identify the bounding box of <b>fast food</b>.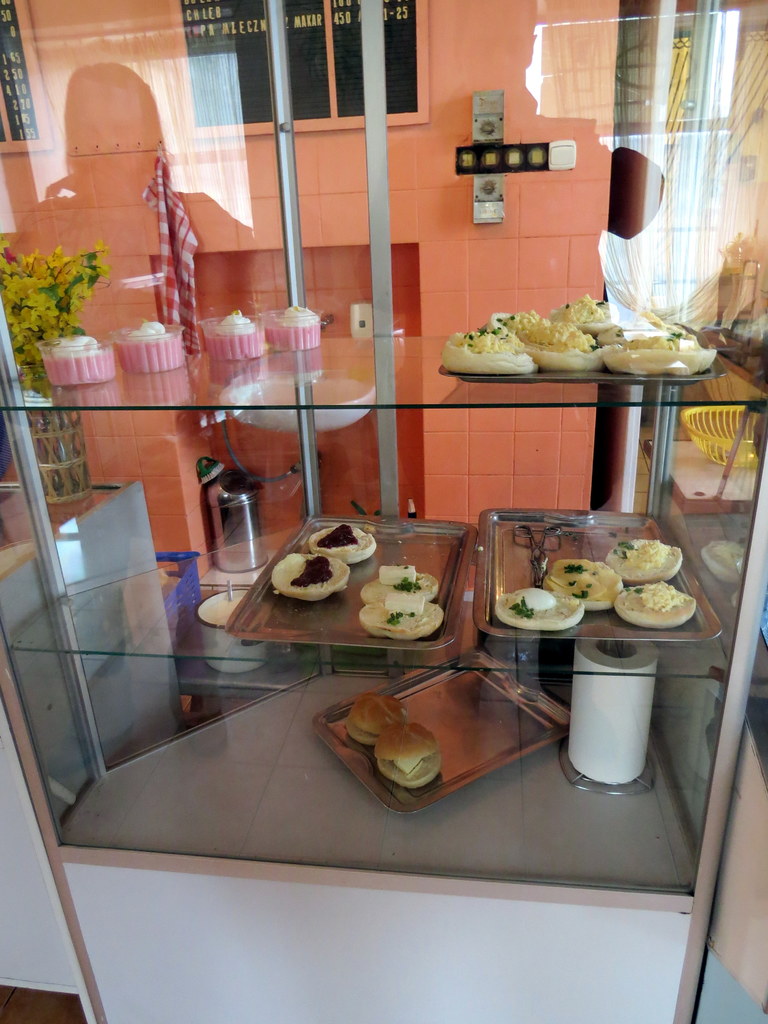
(263, 555, 351, 600).
